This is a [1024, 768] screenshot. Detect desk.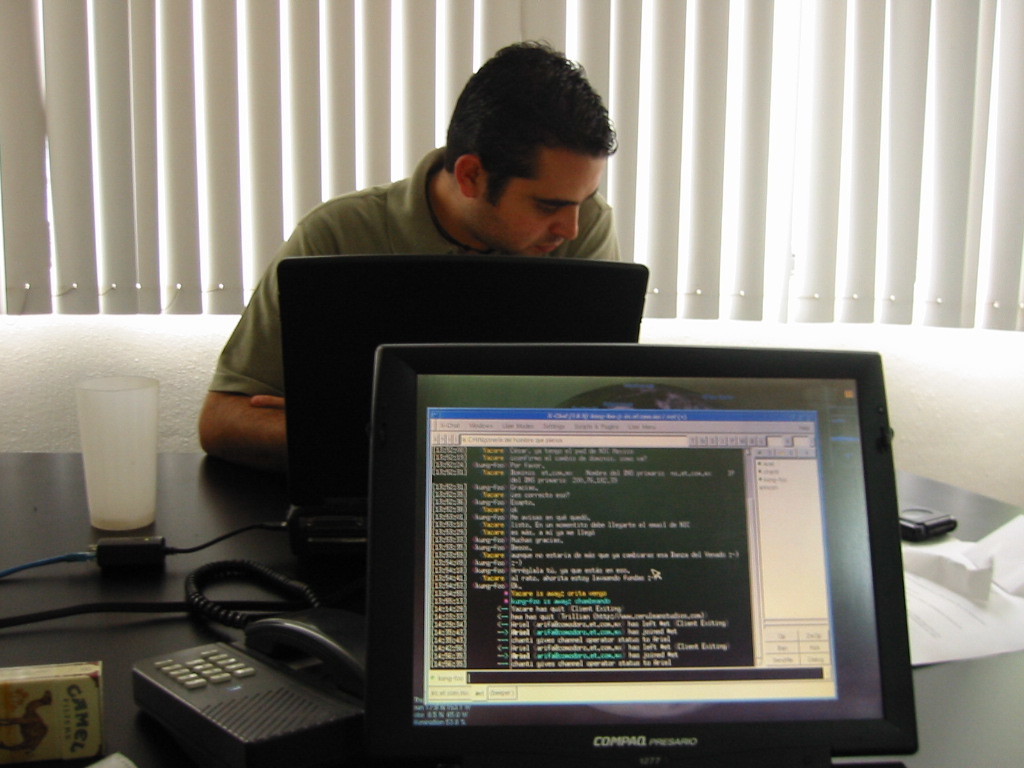
locate(0, 451, 1023, 767).
